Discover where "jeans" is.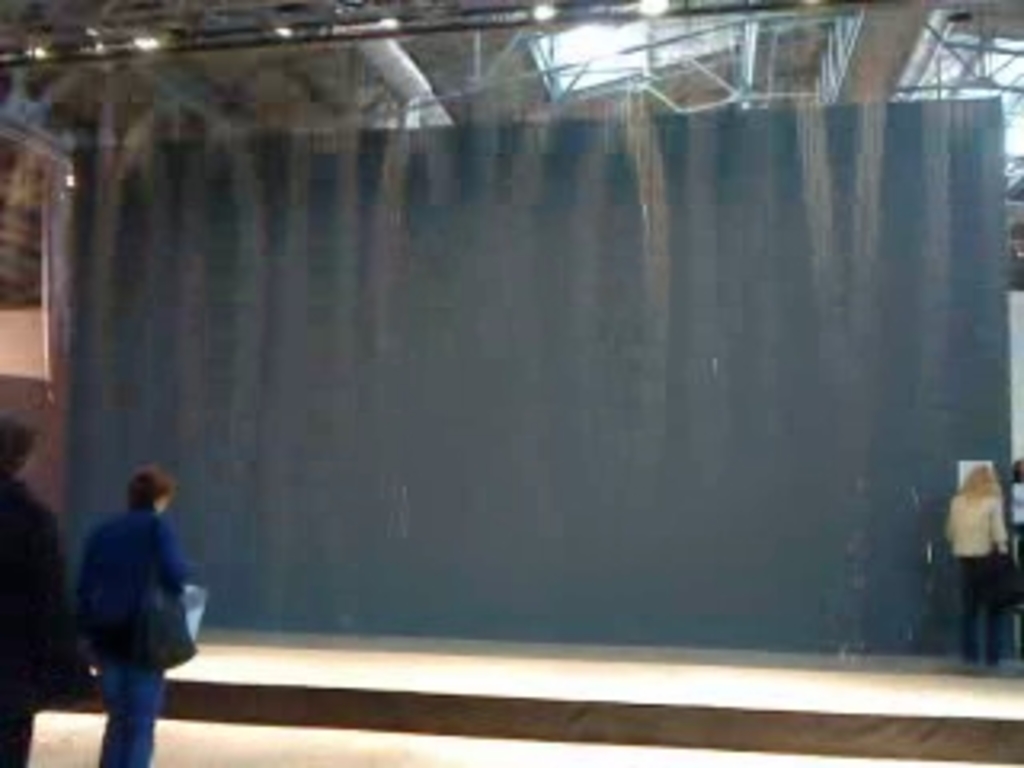
Discovered at x1=90, y1=640, x2=166, y2=765.
